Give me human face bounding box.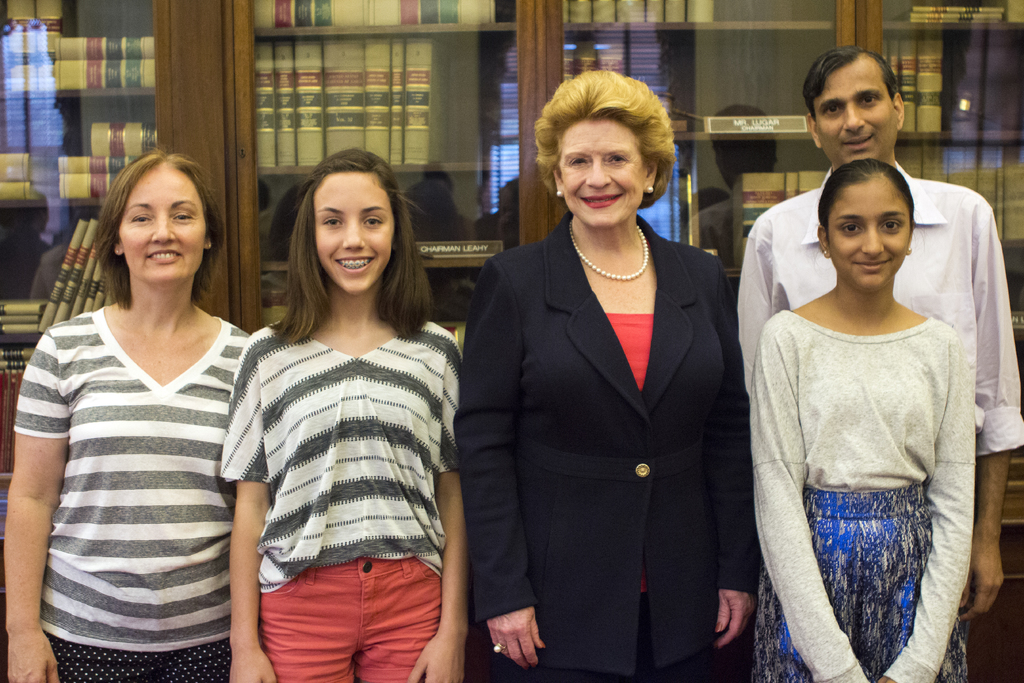
827 193 911 292.
